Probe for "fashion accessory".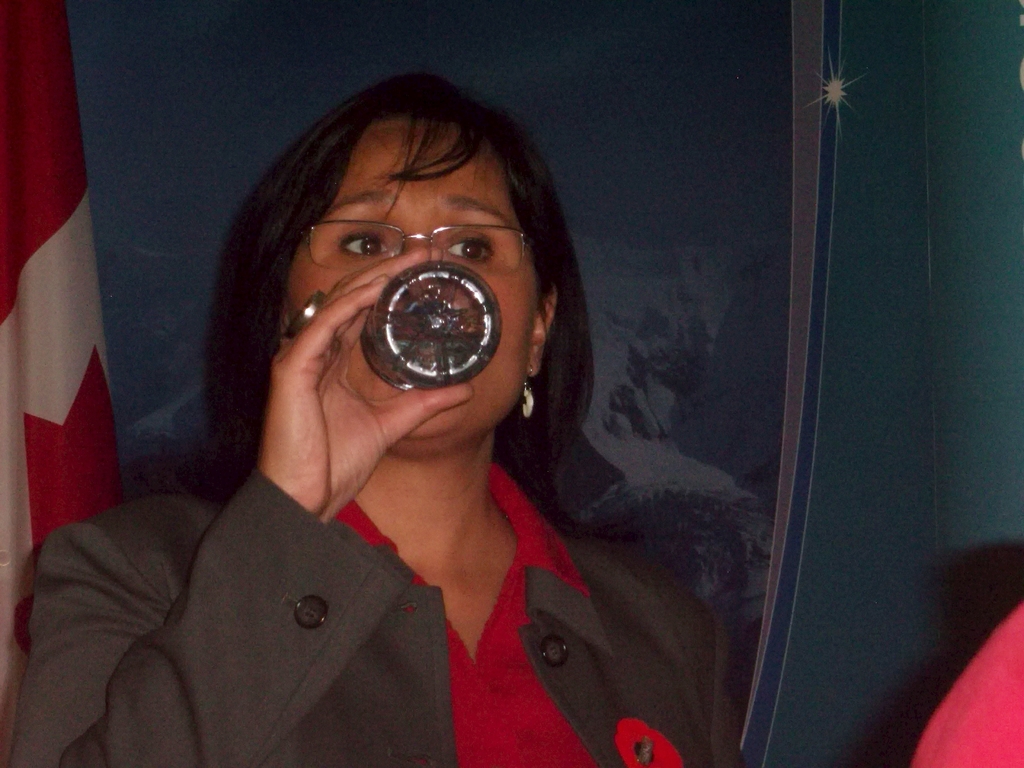
Probe result: rect(303, 221, 531, 275).
